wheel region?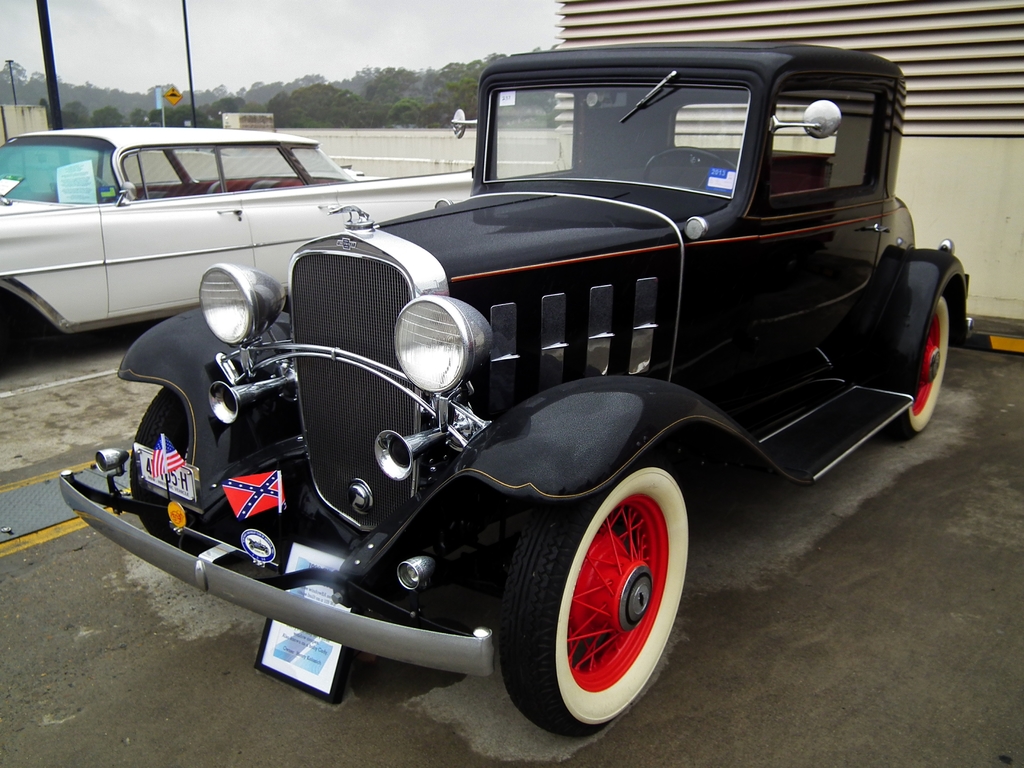
<bbox>127, 383, 199, 561</bbox>
